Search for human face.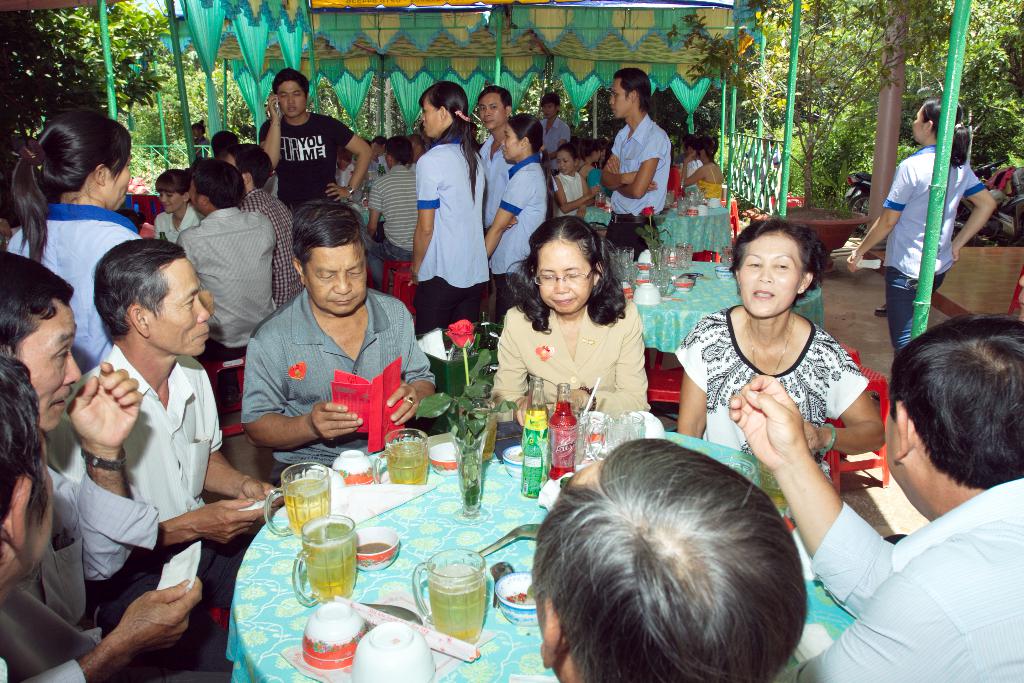
Found at 607,79,630,116.
